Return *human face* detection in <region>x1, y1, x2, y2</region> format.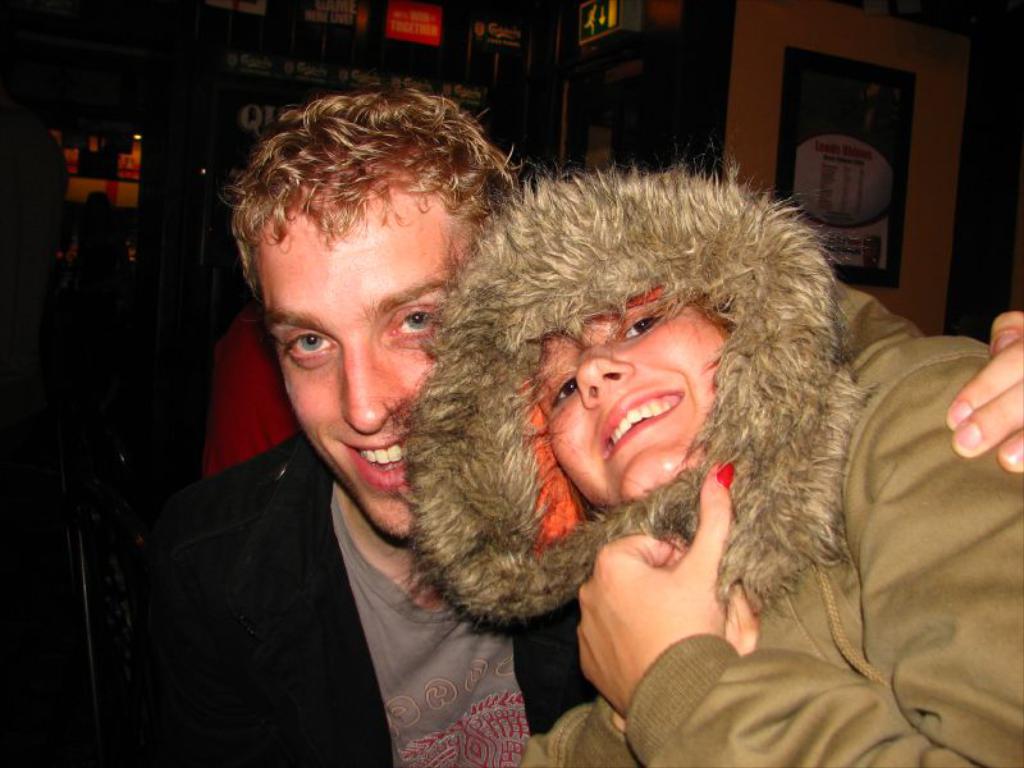
<region>253, 187, 471, 540</region>.
